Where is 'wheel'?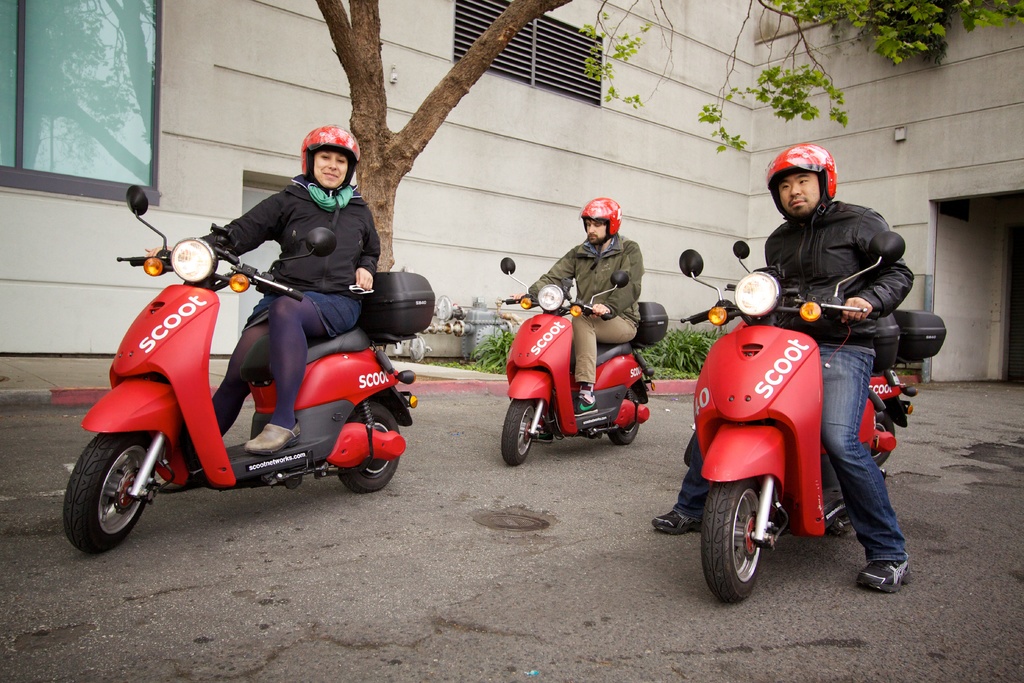
<box>500,397,541,469</box>.
